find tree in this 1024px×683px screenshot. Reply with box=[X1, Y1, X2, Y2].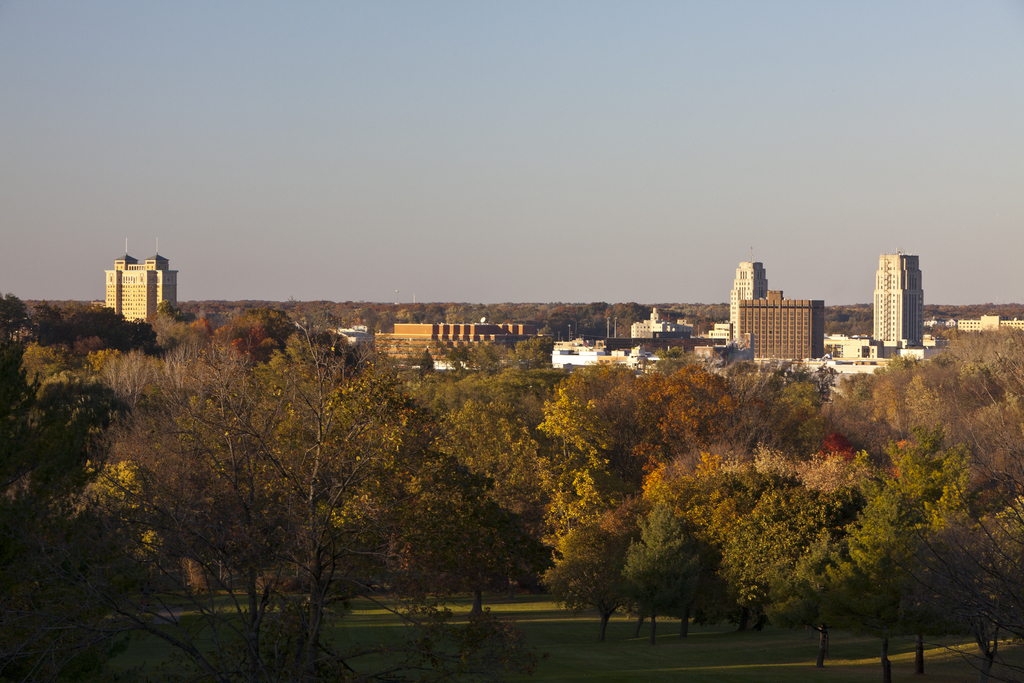
box=[832, 377, 895, 479].
